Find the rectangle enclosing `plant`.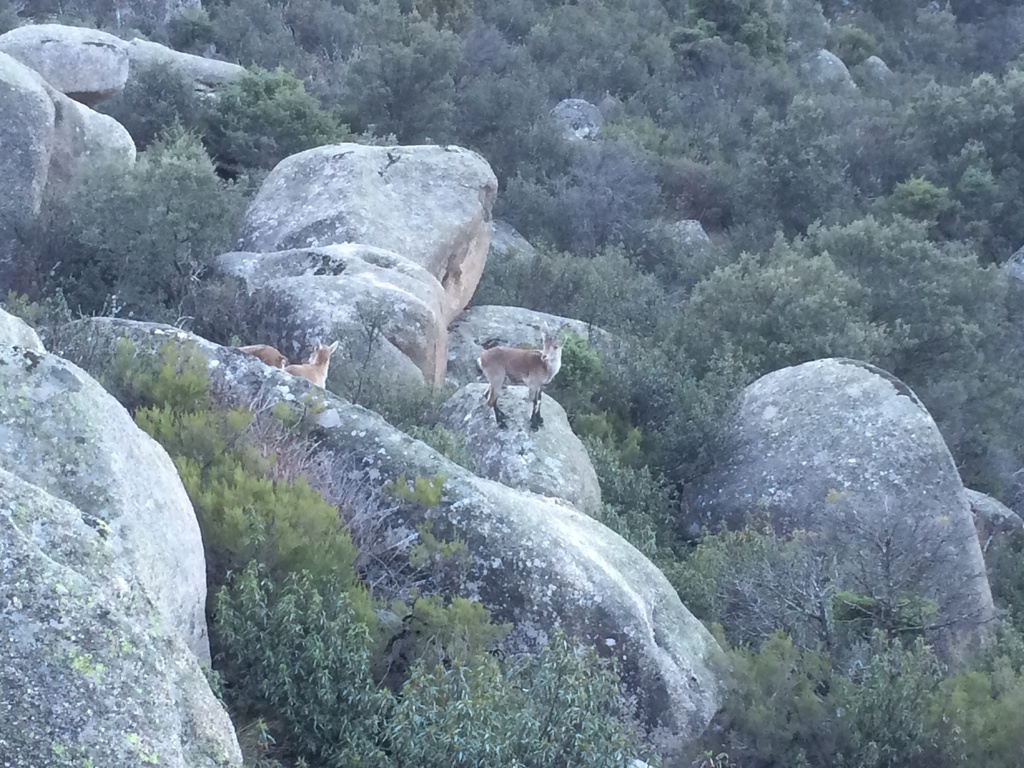
[691, 632, 857, 767].
